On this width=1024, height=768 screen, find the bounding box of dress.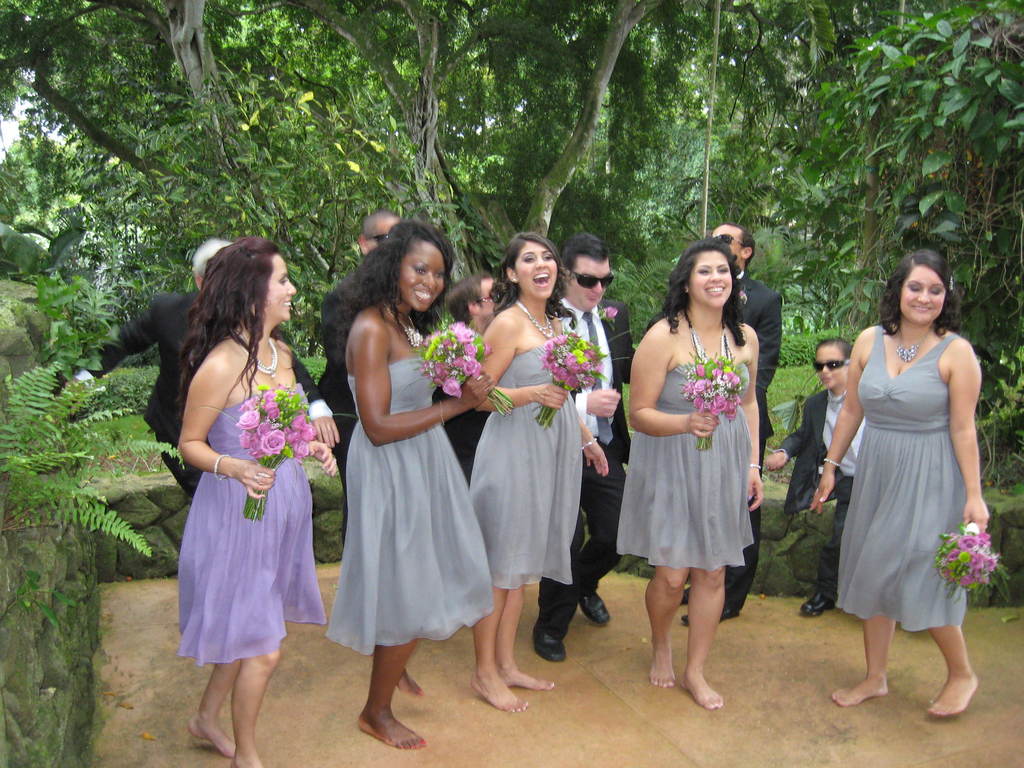
Bounding box: x1=616, y1=312, x2=756, y2=566.
